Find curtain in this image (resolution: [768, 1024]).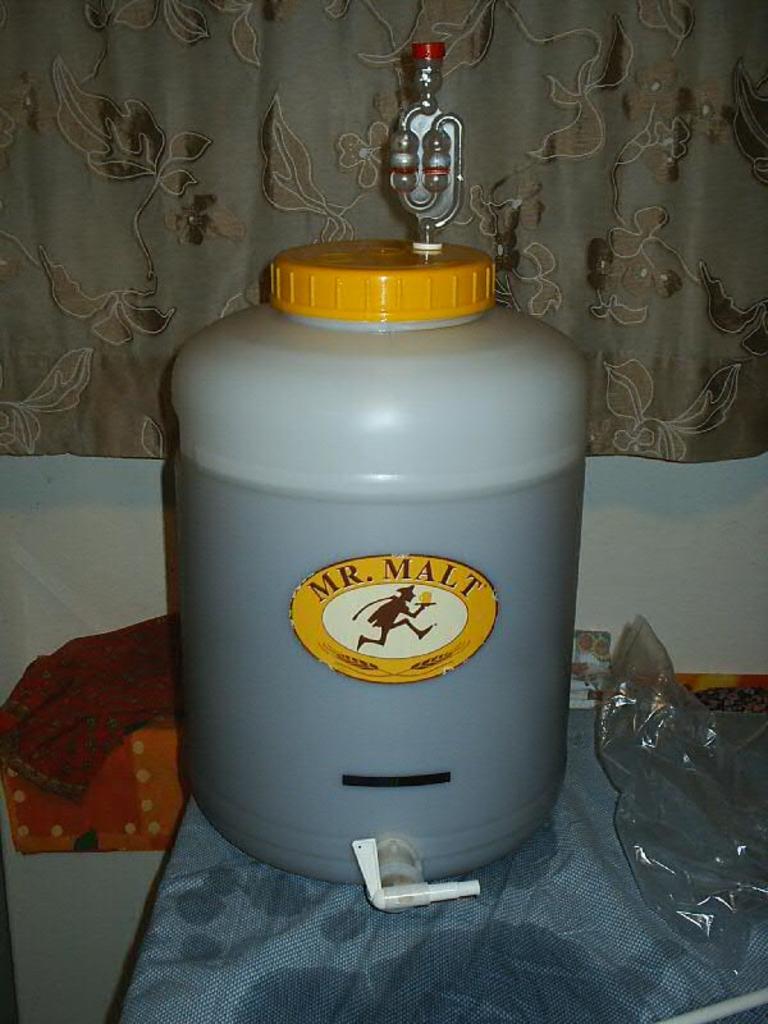
(0,0,767,474).
